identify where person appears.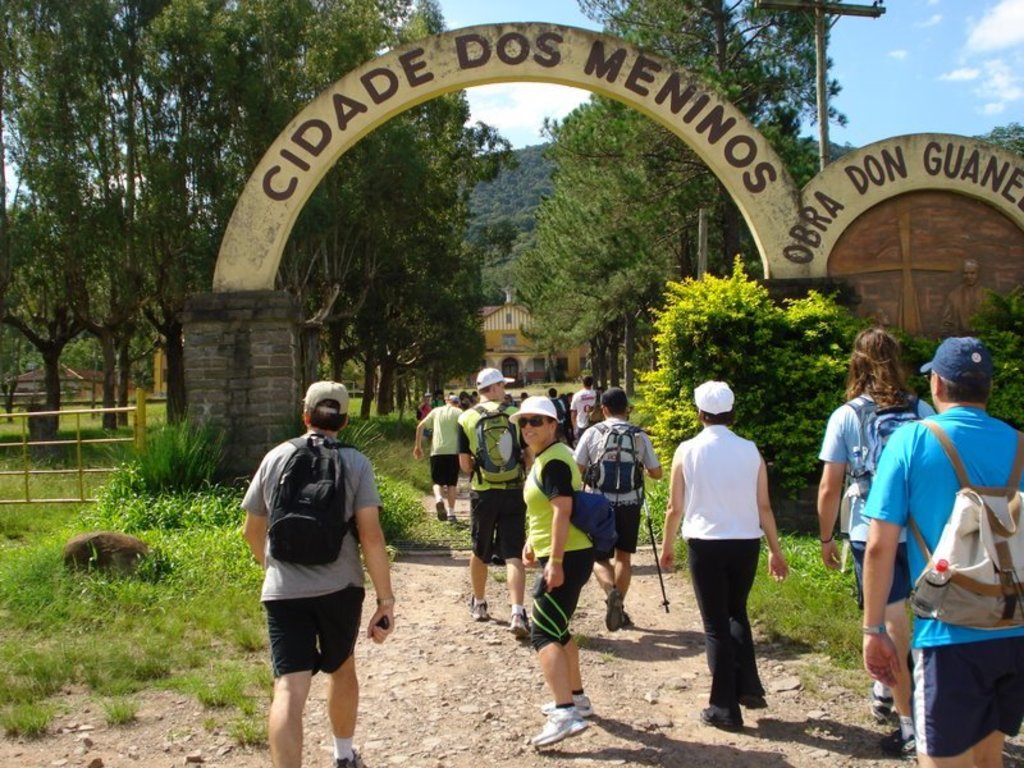
Appears at [x1=460, y1=369, x2=538, y2=634].
